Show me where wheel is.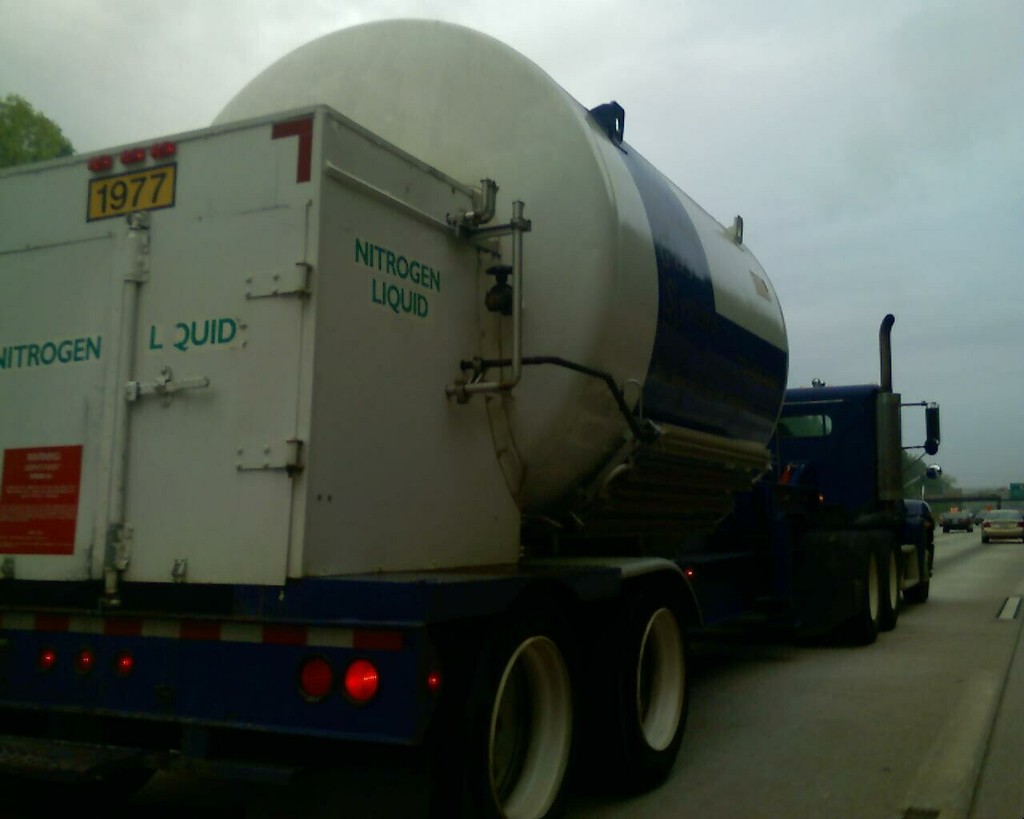
wheel is at rect(826, 537, 882, 653).
